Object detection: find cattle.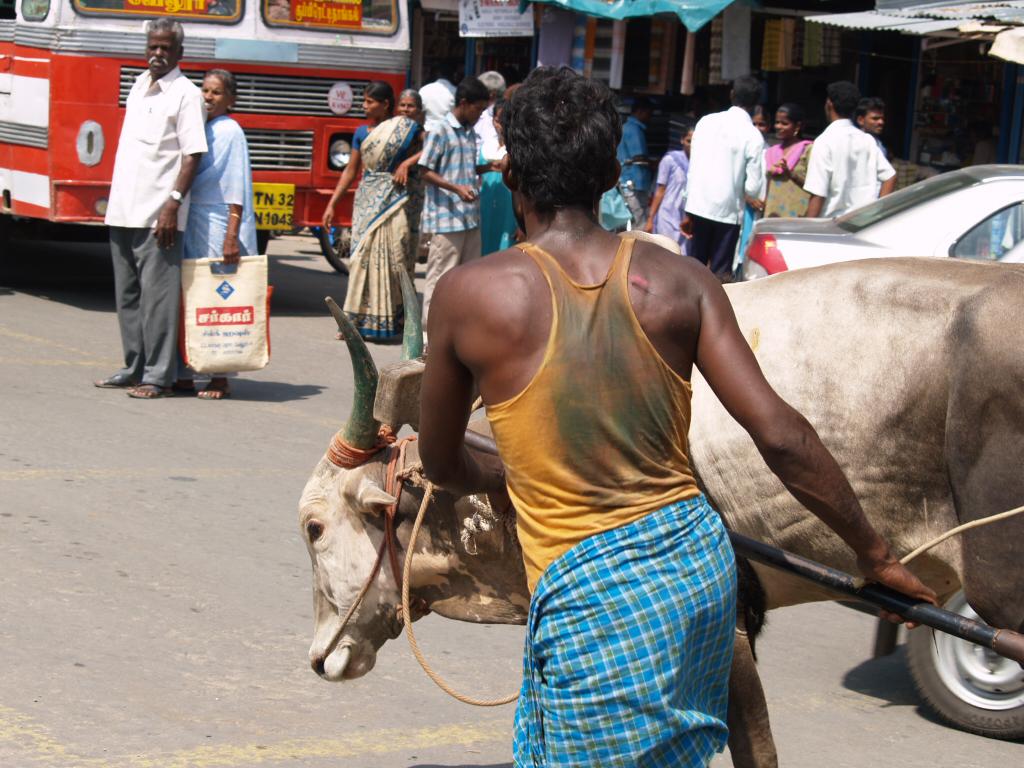
{"left": 320, "top": 260, "right": 1023, "bottom": 767}.
